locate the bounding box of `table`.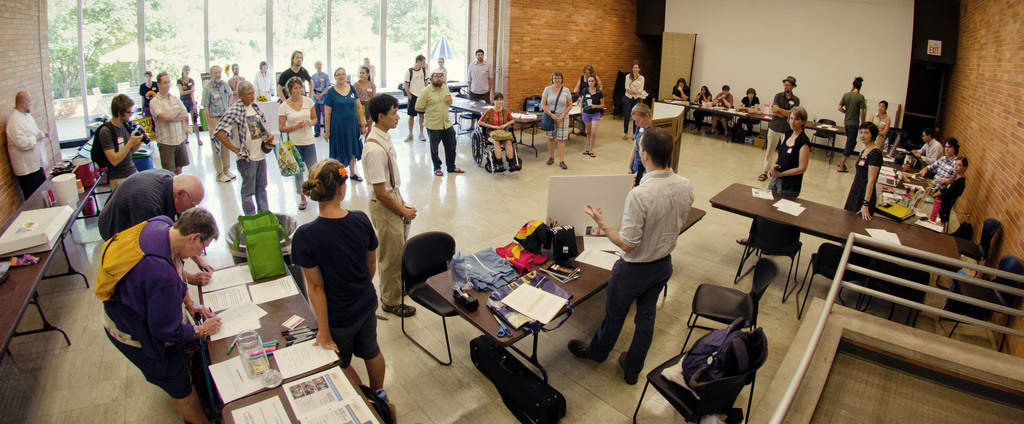
Bounding box: x1=704, y1=181, x2=961, y2=262.
